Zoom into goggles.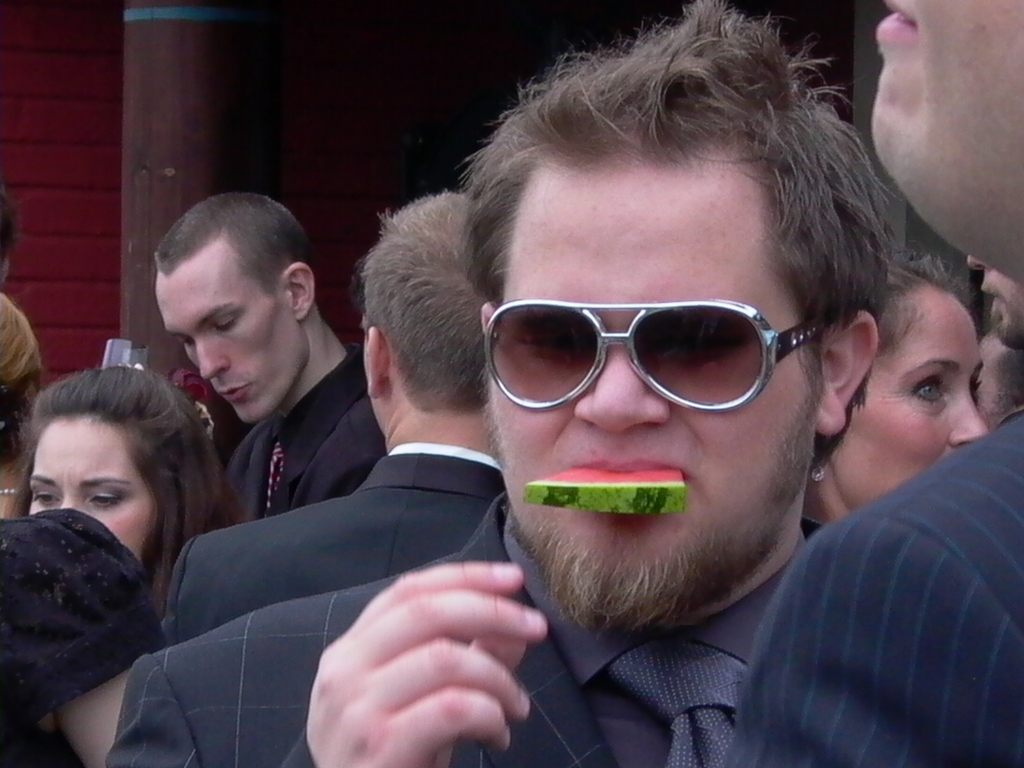
Zoom target: Rect(479, 300, 838, 412).
